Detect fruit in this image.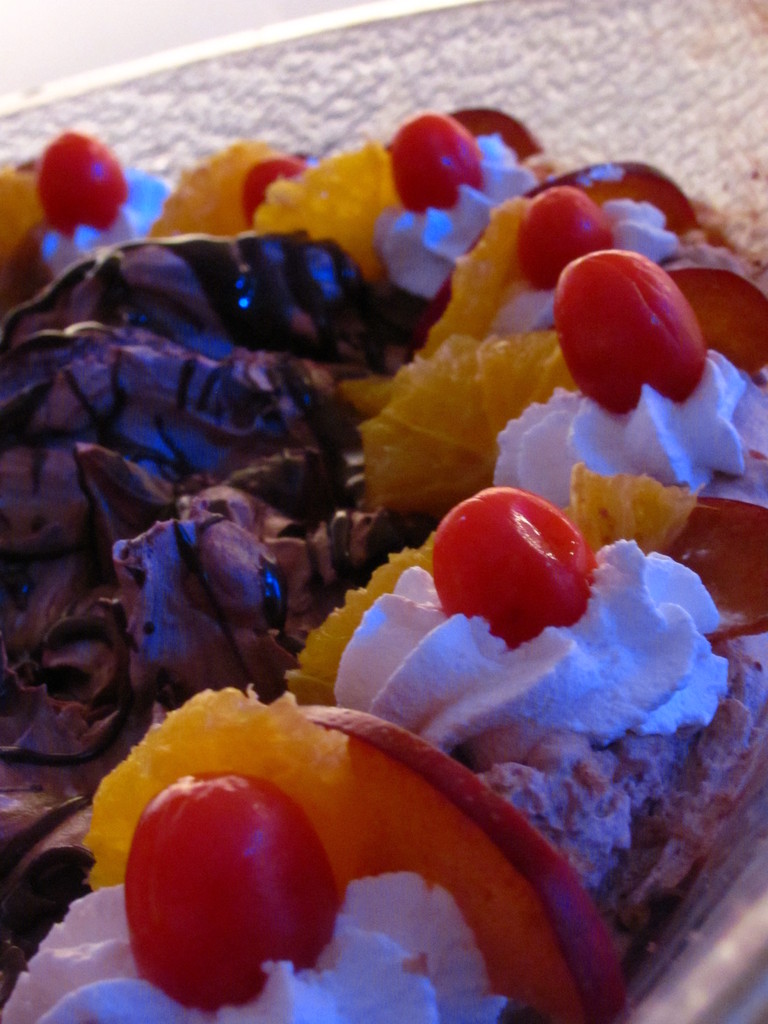
Detection: l=515, t=187, r=611, b=290.
